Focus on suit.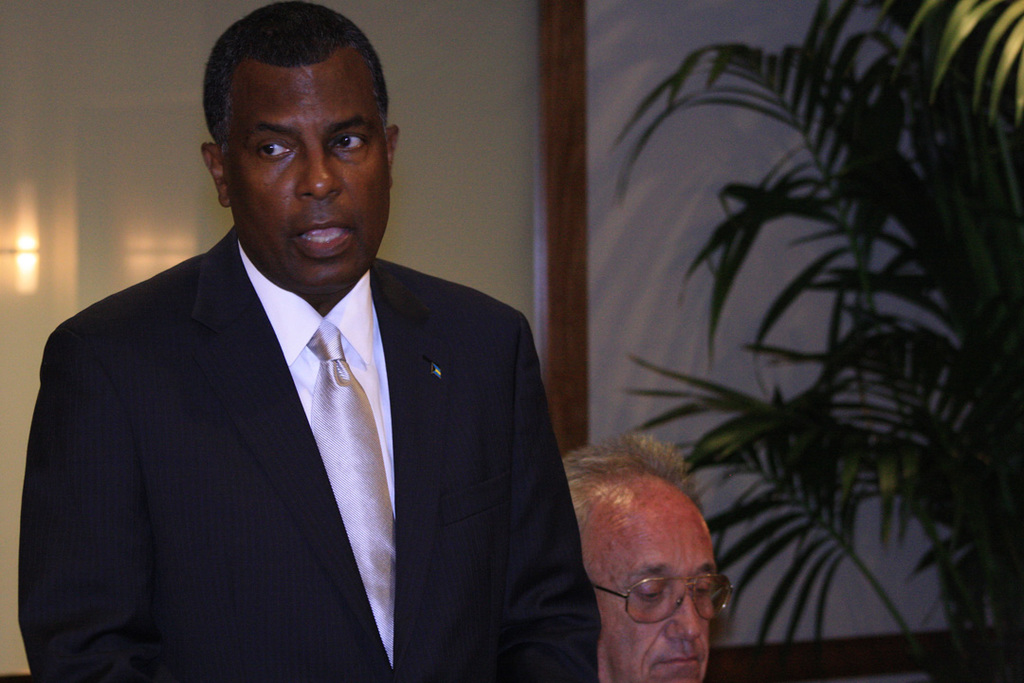
Focused at box=[20, 220, 604, 682].
